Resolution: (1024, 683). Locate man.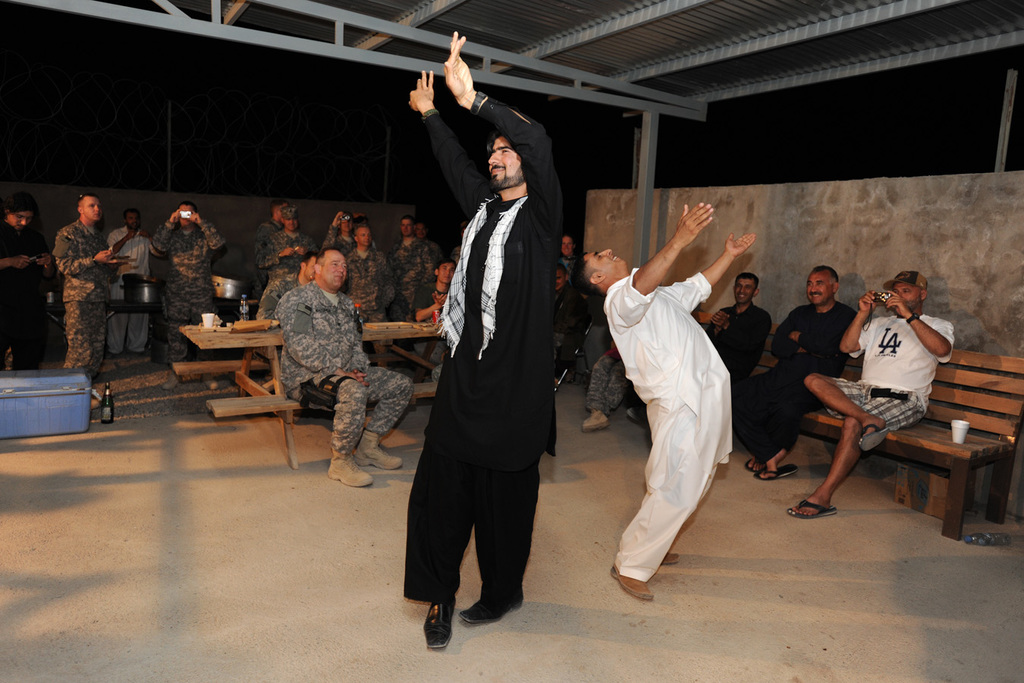
(702,269,768,378).
